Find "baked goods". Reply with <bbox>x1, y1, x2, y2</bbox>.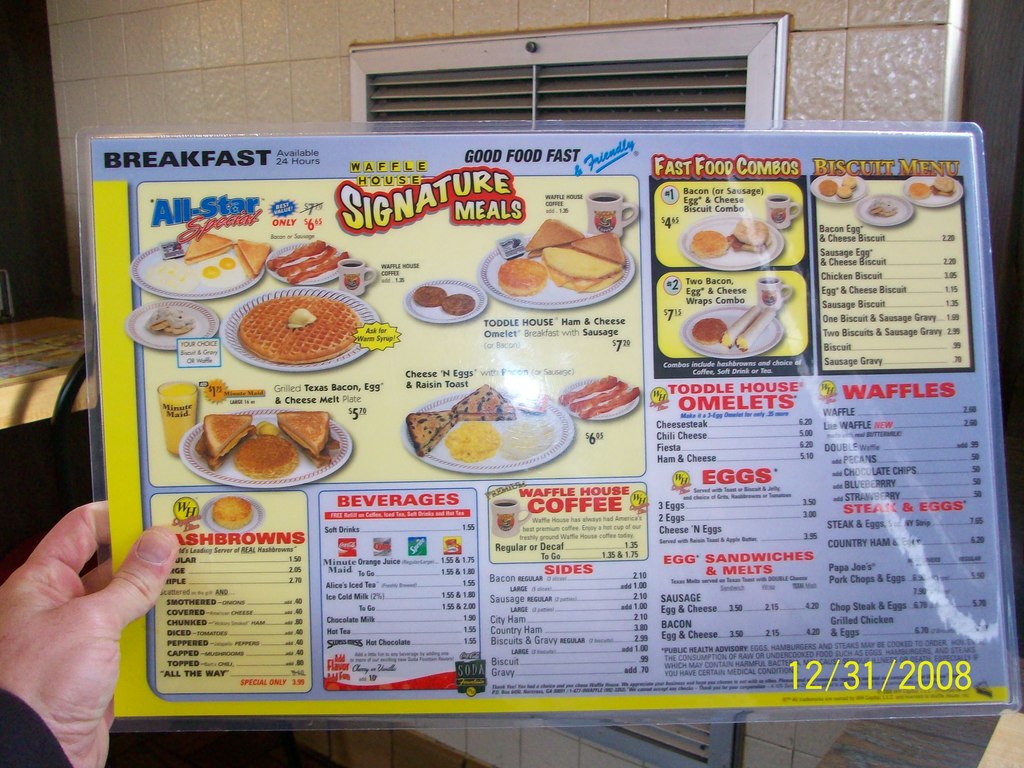
<bbox>570, 232, 629, 263</bbox>.
